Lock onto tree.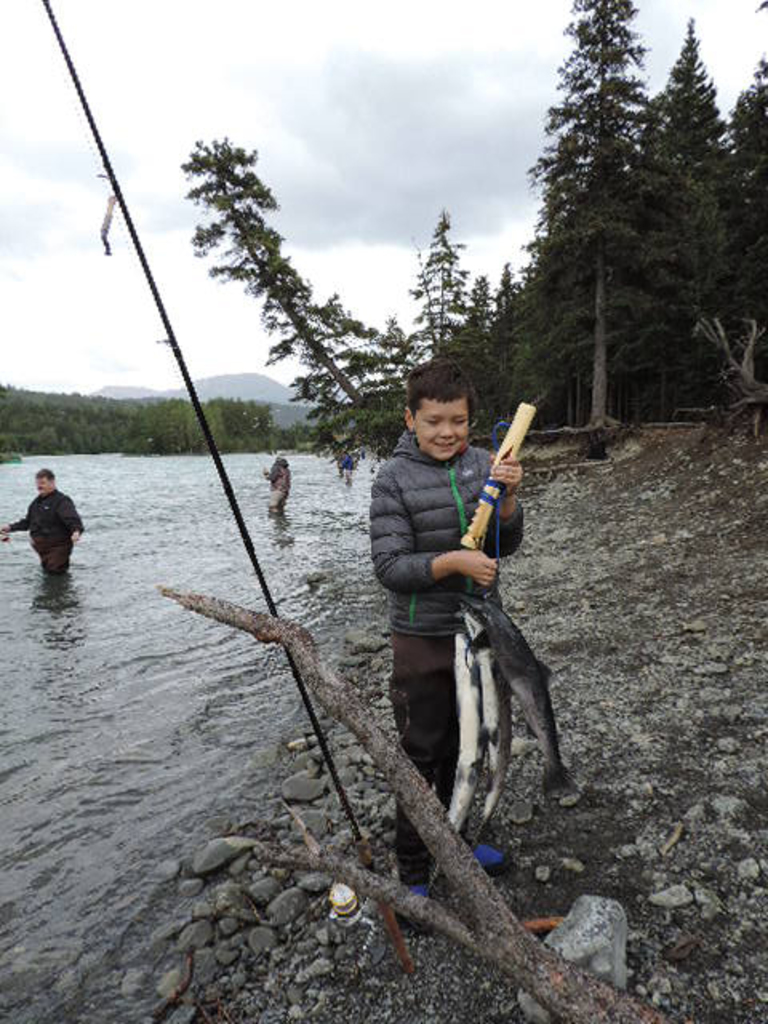
Locked: bbox=(184, 134, 426, 485).
